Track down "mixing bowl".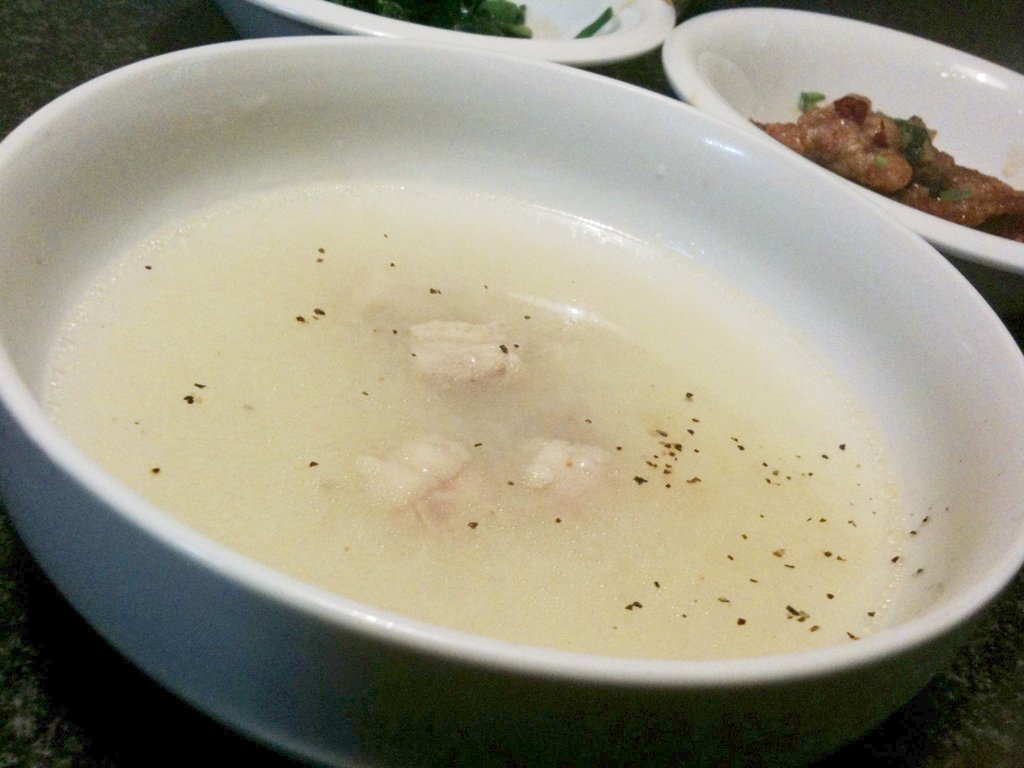
Tracked to BBox(662, 6, 1023, 312).
